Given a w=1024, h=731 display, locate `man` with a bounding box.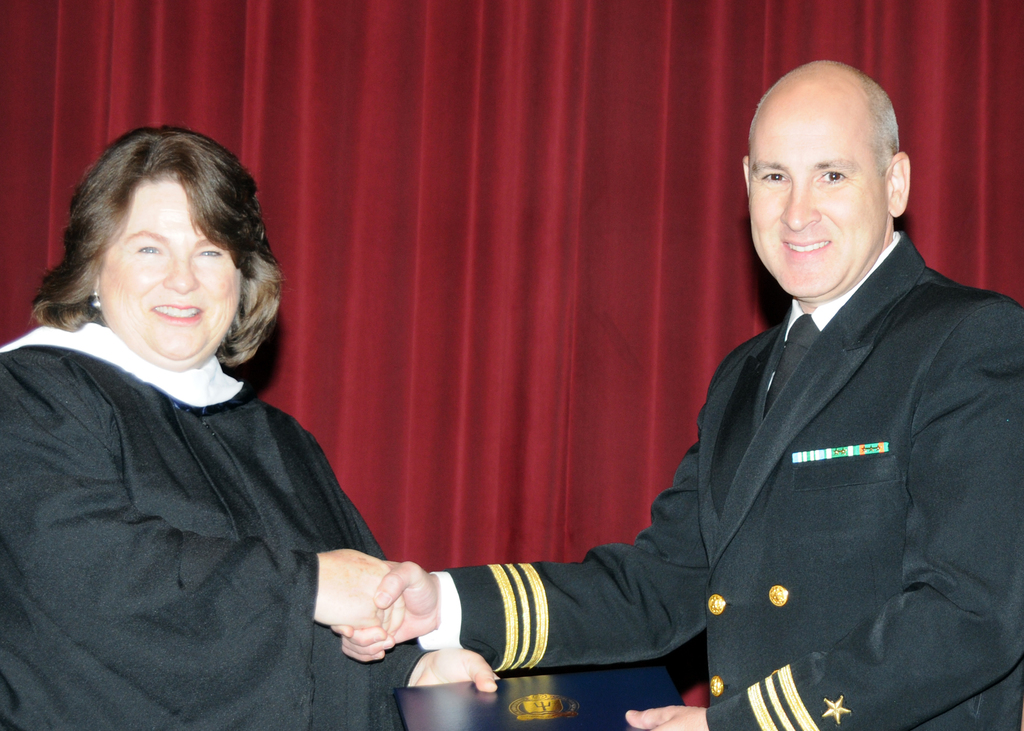
Located: crop(468, 75, 986, 715).
